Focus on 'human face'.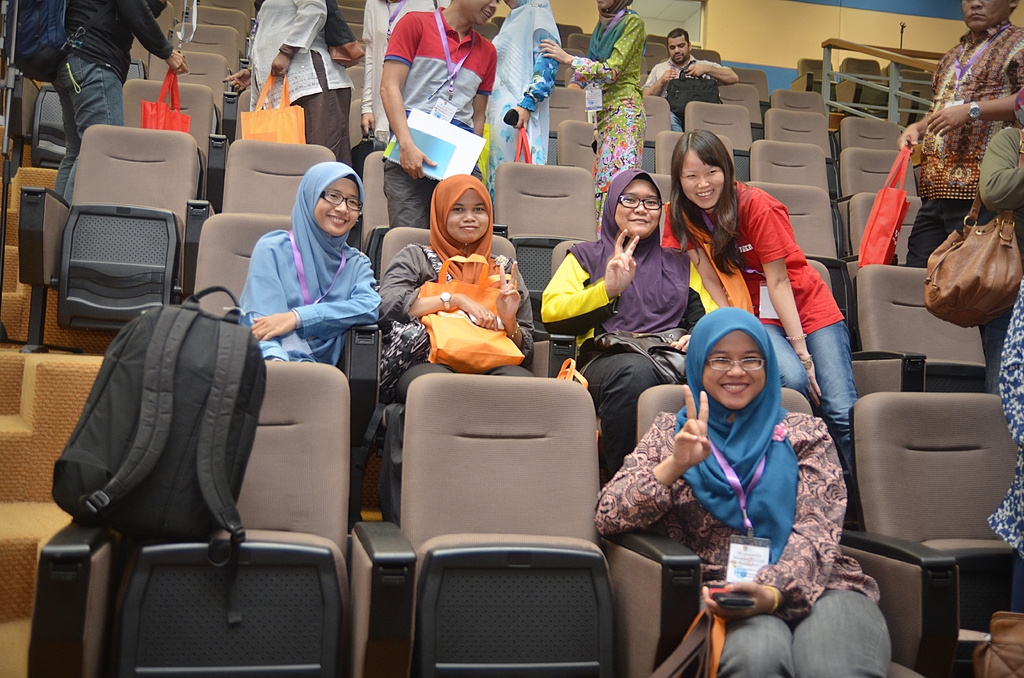
Focused at <region>664, 40, 689, 66</region>.
